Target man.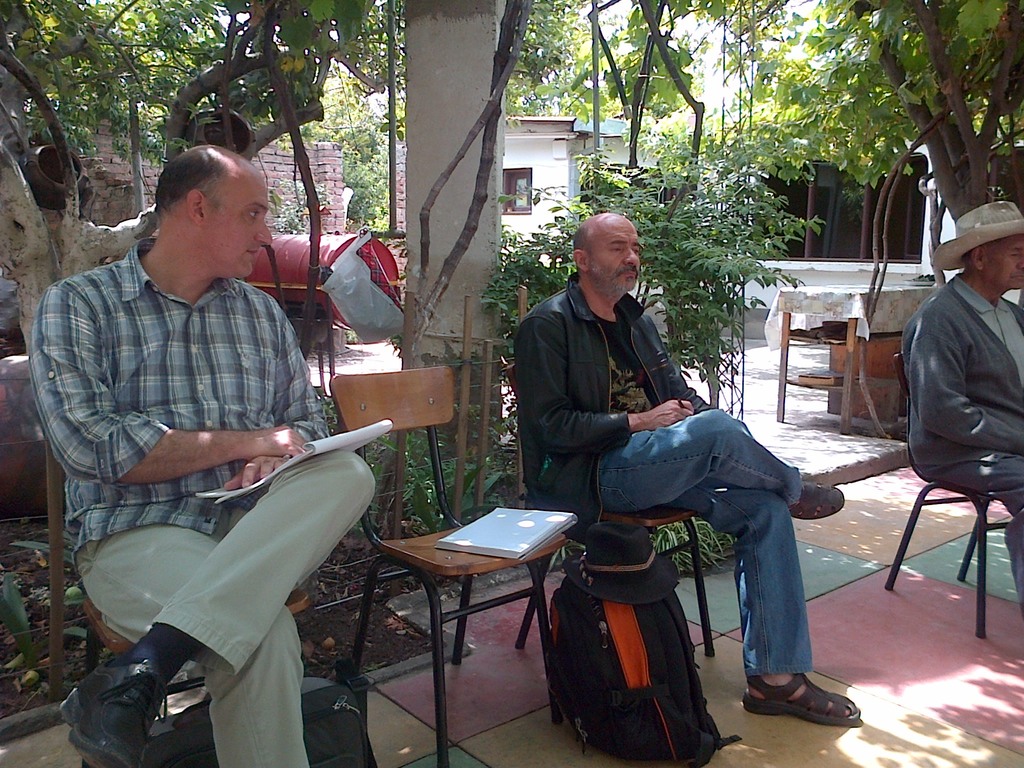
Target region: bbox=(510, 213, 865, 724).
